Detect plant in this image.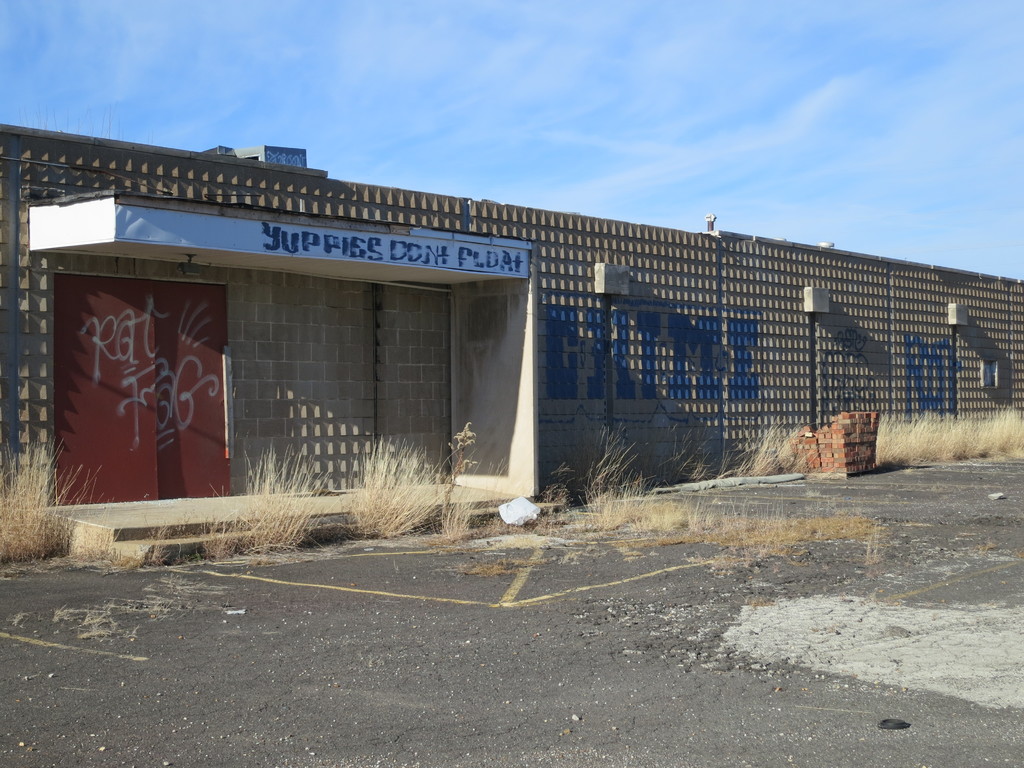
Detection: crop(580, 420, 642, 515).
